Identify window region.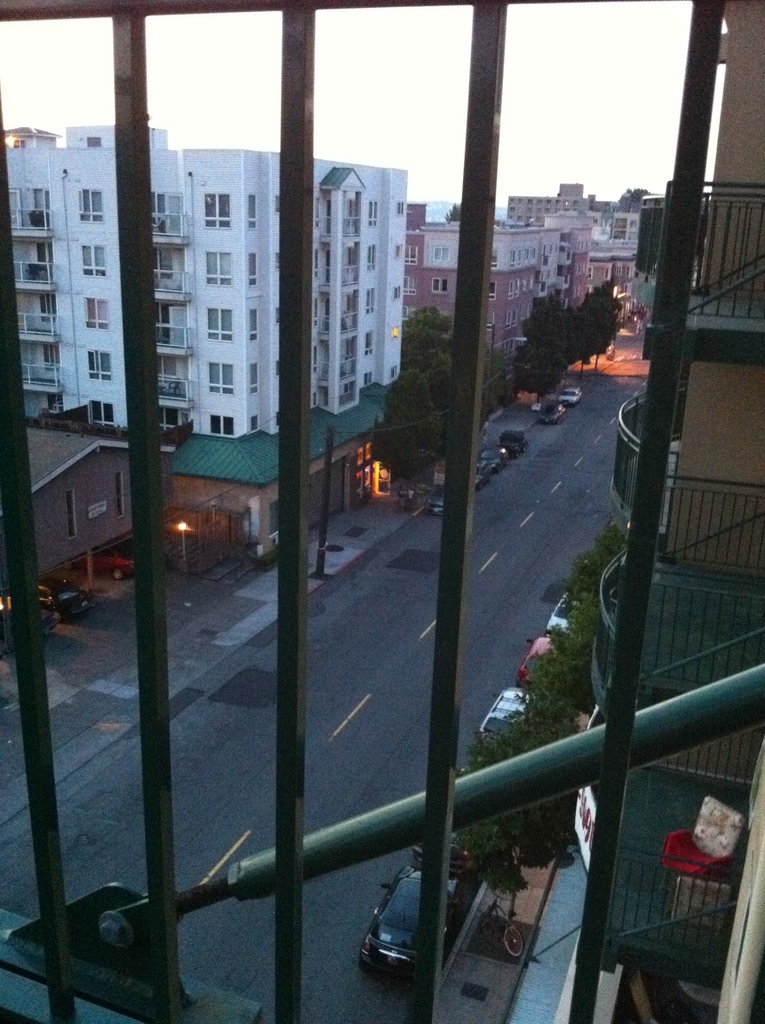
Region: pyautogui.locateOnScreen(252, 312, 260, 337).
